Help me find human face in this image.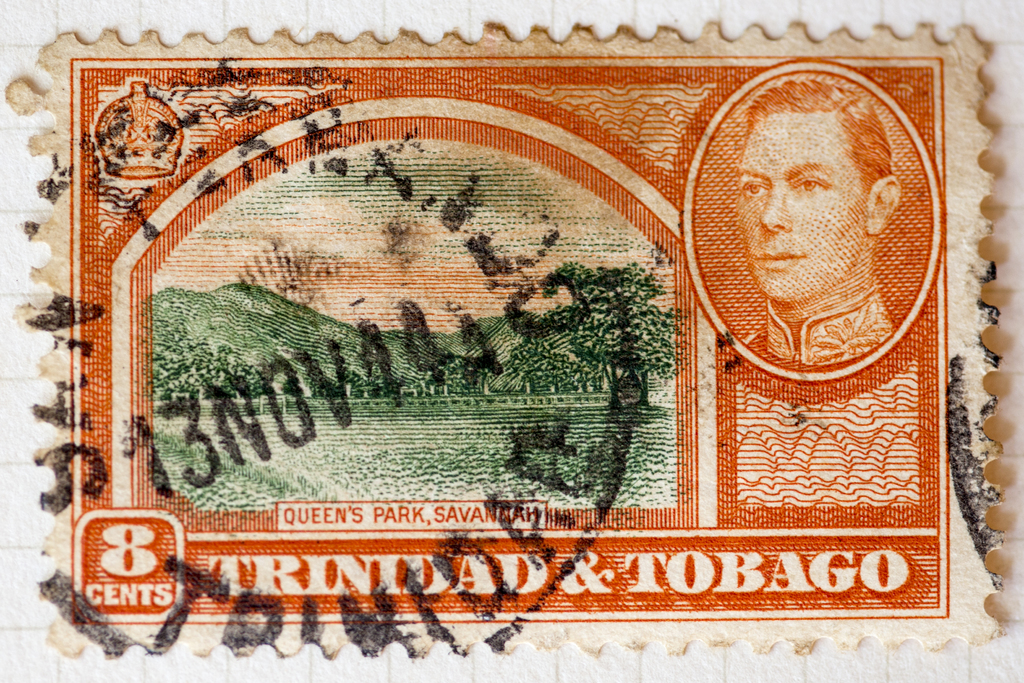
Found it: (left=737, top=113, right=867, bottom=300).
